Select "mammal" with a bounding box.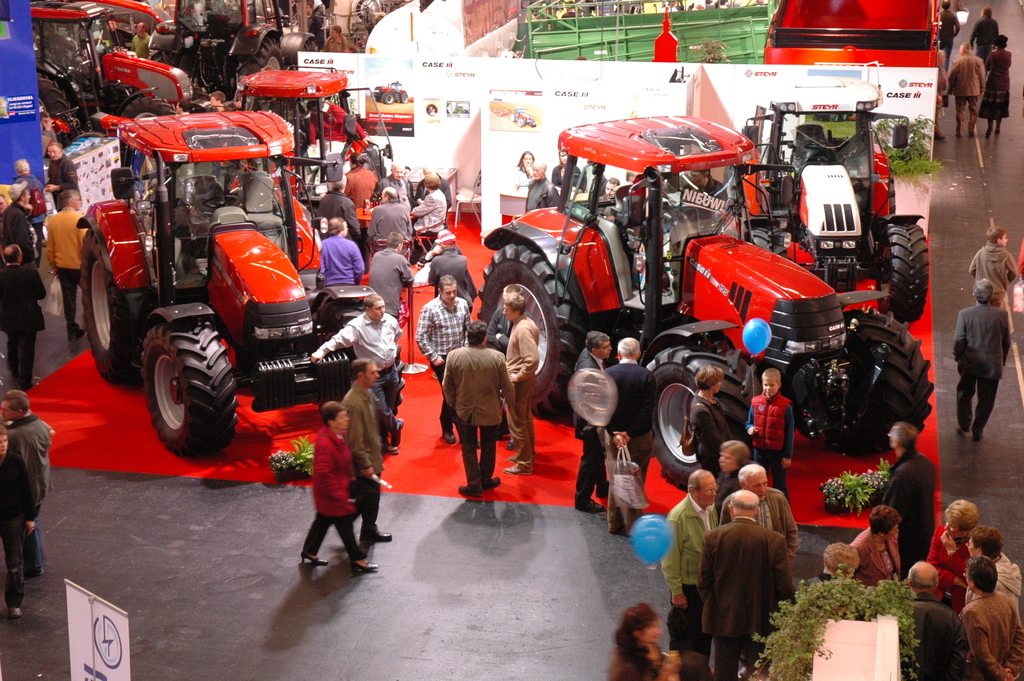
select_region(323, 217, 361, 290).
